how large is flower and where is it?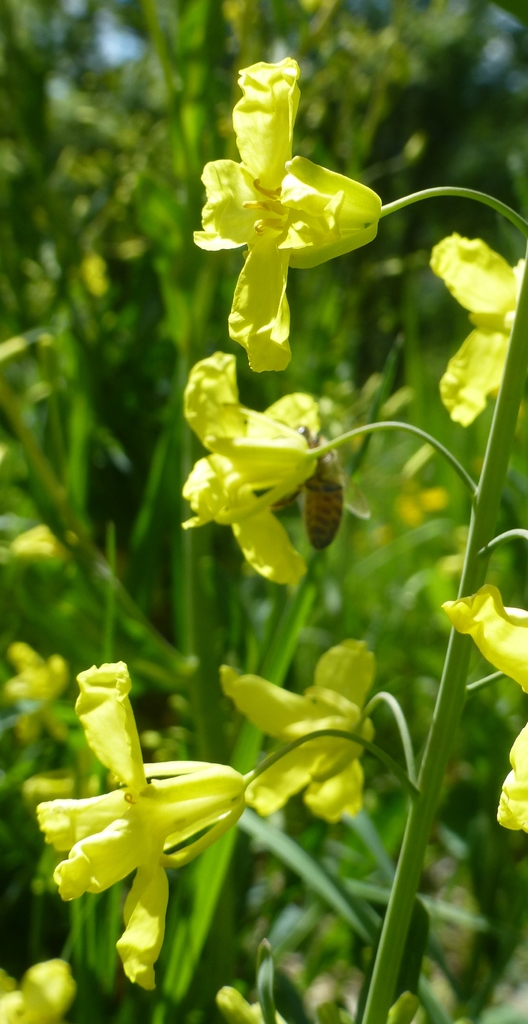
Bounding box: left=442, top=580, right=527, bottom=840.
